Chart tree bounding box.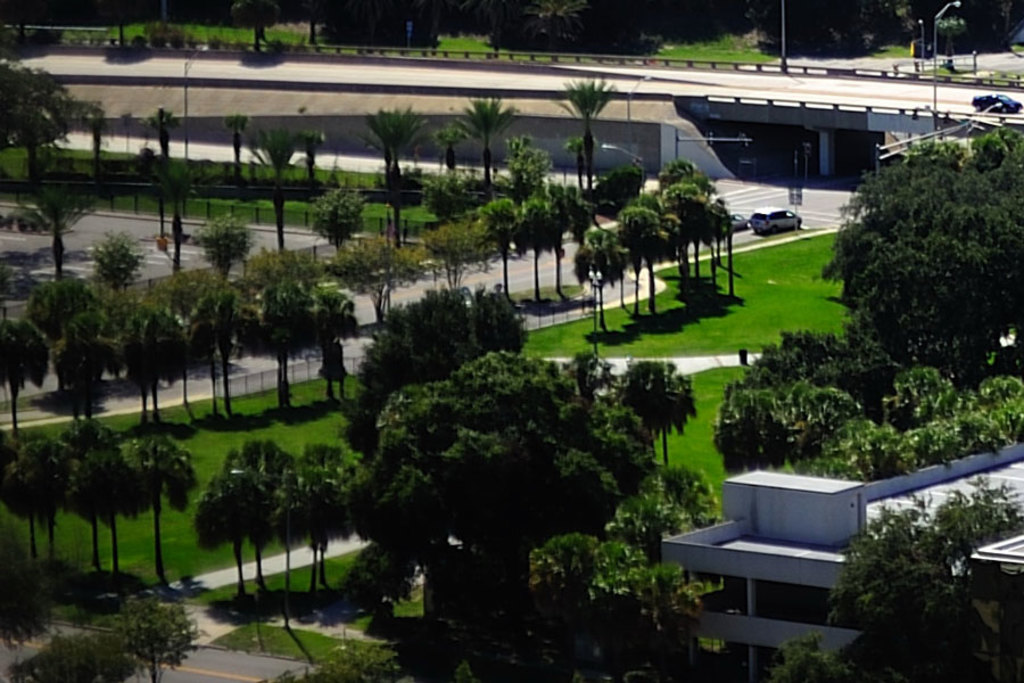
Charted: box=[443, 91, 525, 186].
